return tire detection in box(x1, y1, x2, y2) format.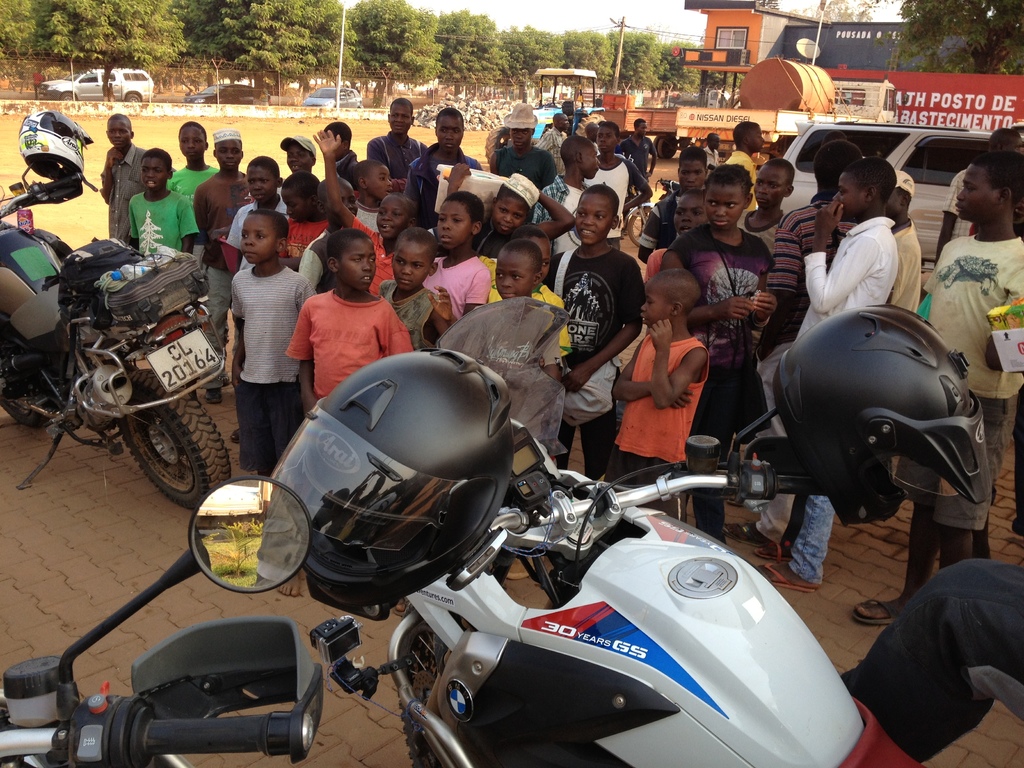
box(0, 313, 72, 429).
